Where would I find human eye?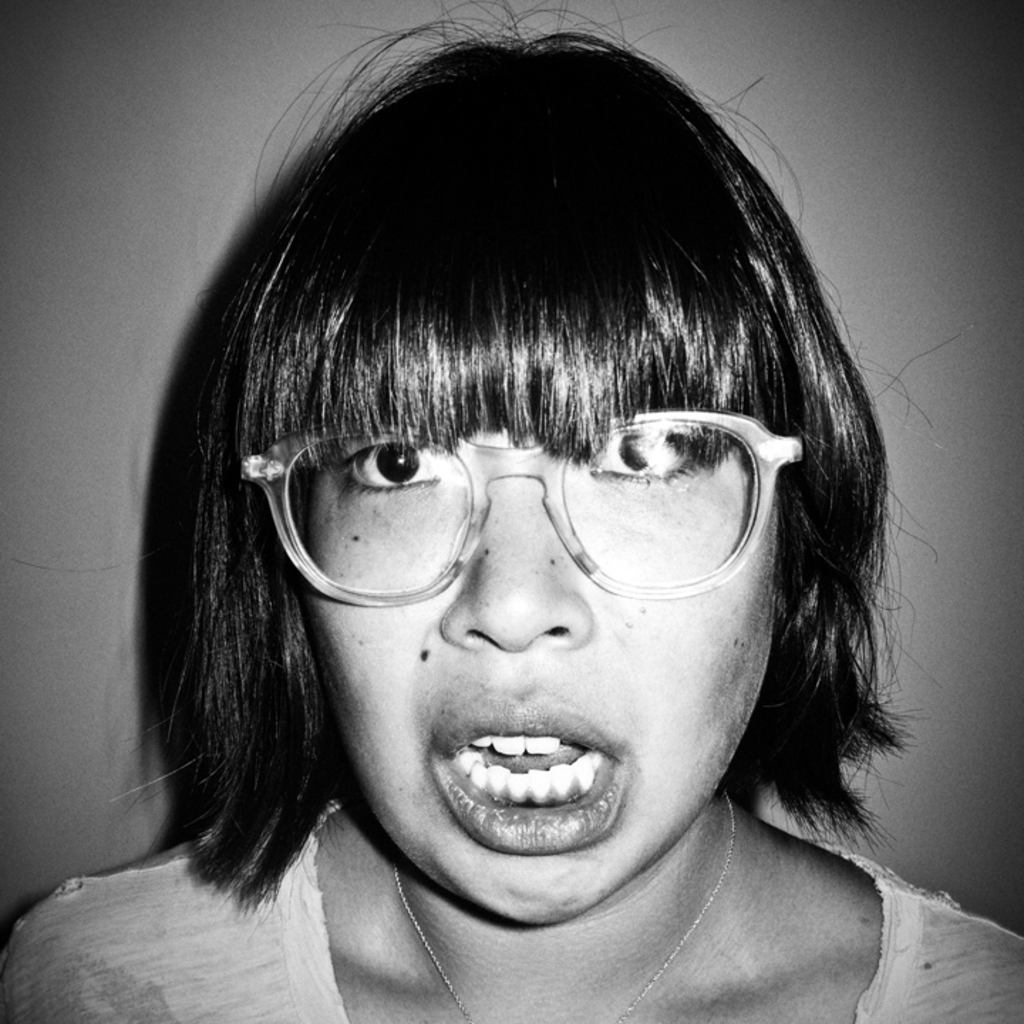
At [326, 430, 459, 502].
